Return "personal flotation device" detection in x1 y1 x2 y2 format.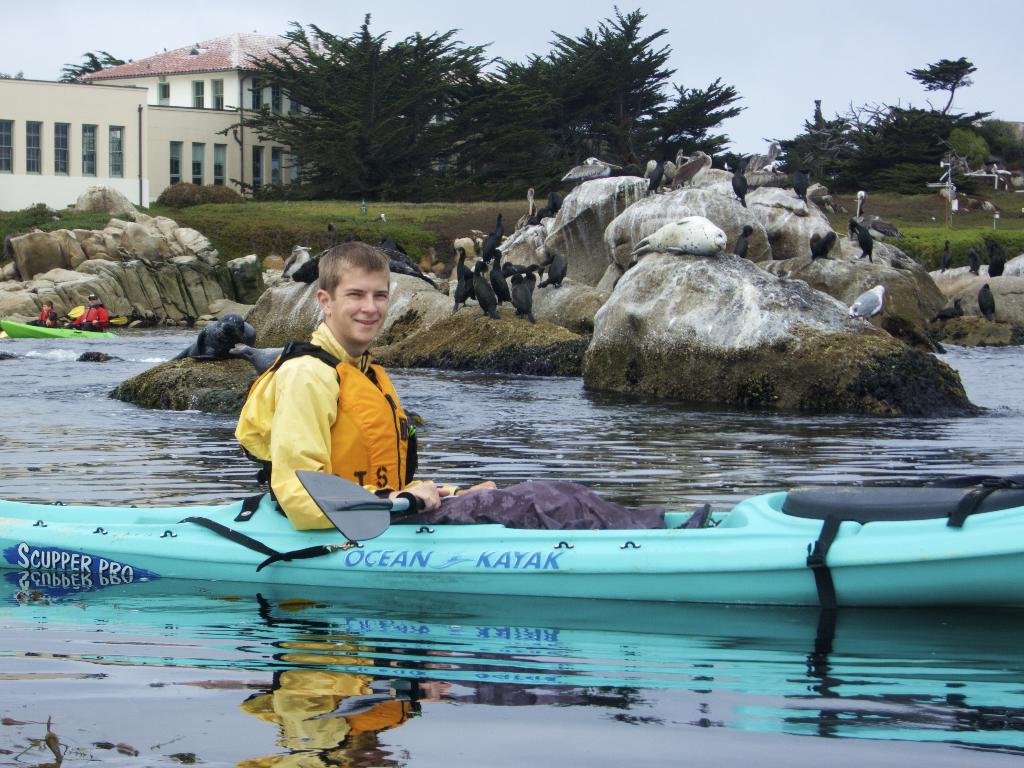
236 335 421 495.
